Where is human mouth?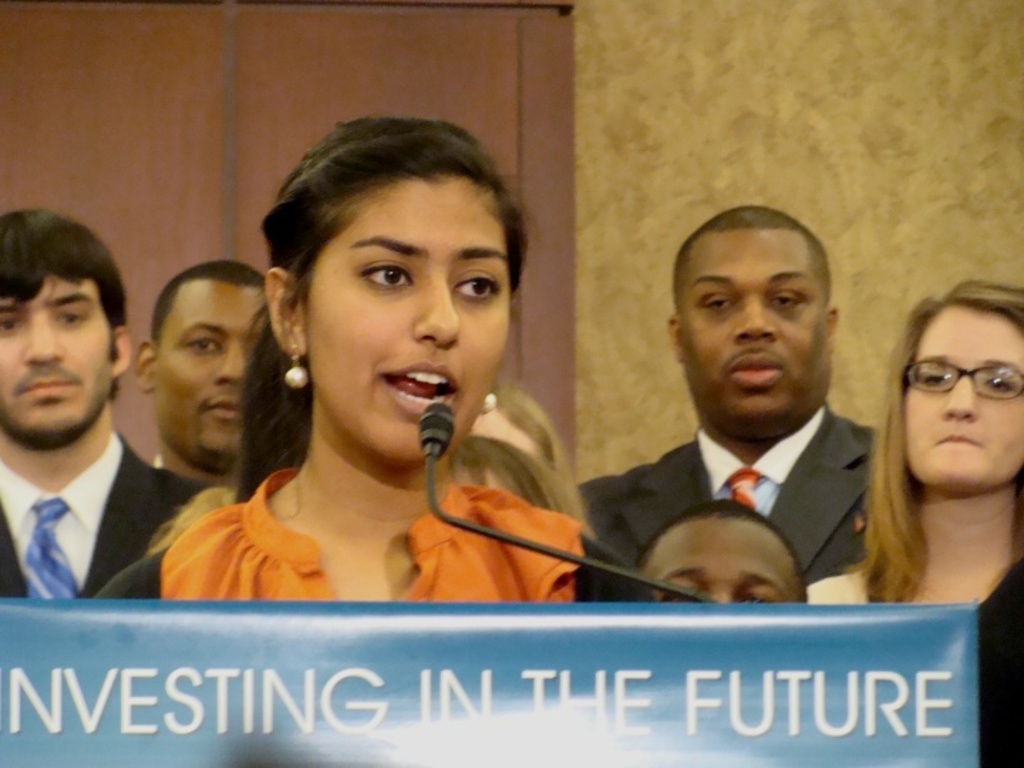
pyautogui.locateOnScreen(381, 358, 461, 418).
